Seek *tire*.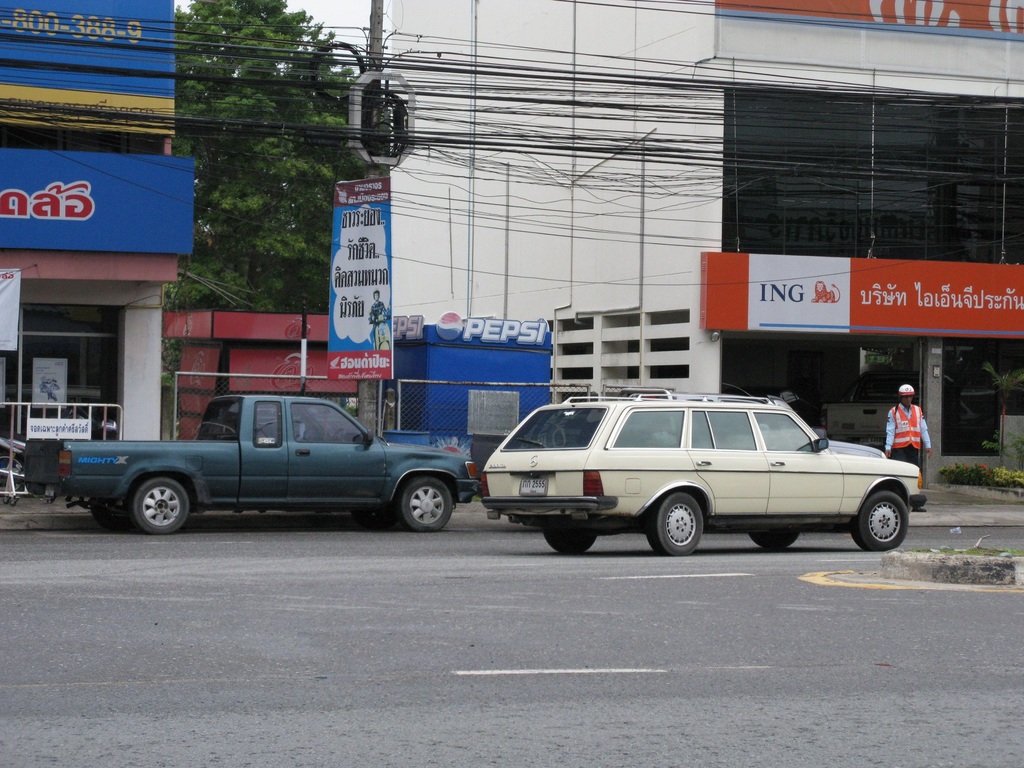
locate(640, 487, 705, 558).
